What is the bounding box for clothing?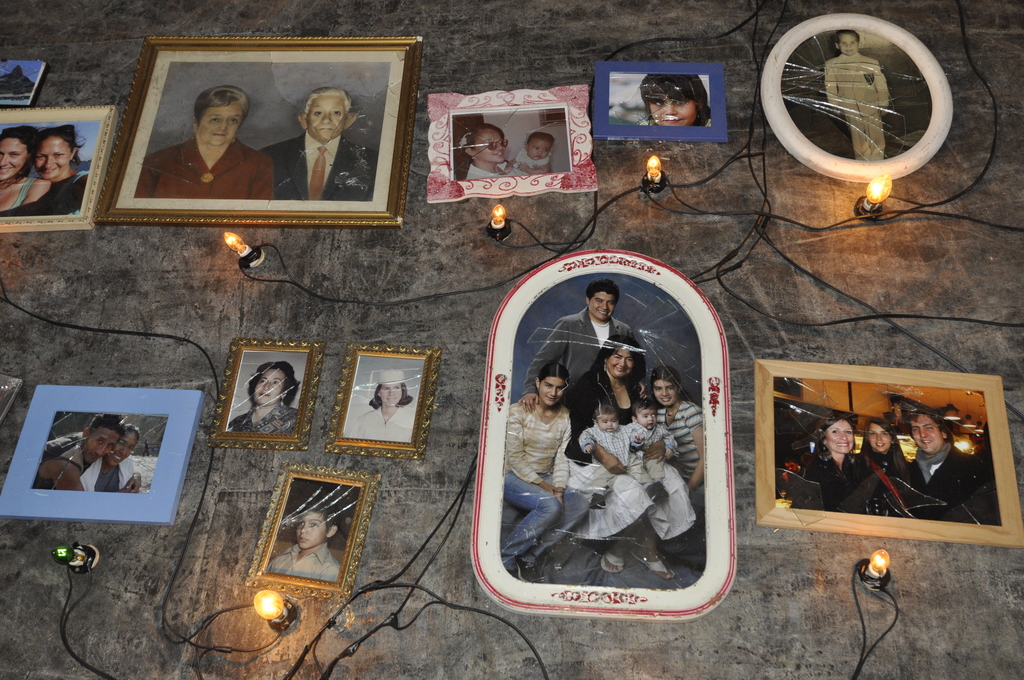
left=894, top=446, right=1004, bottom=526.
